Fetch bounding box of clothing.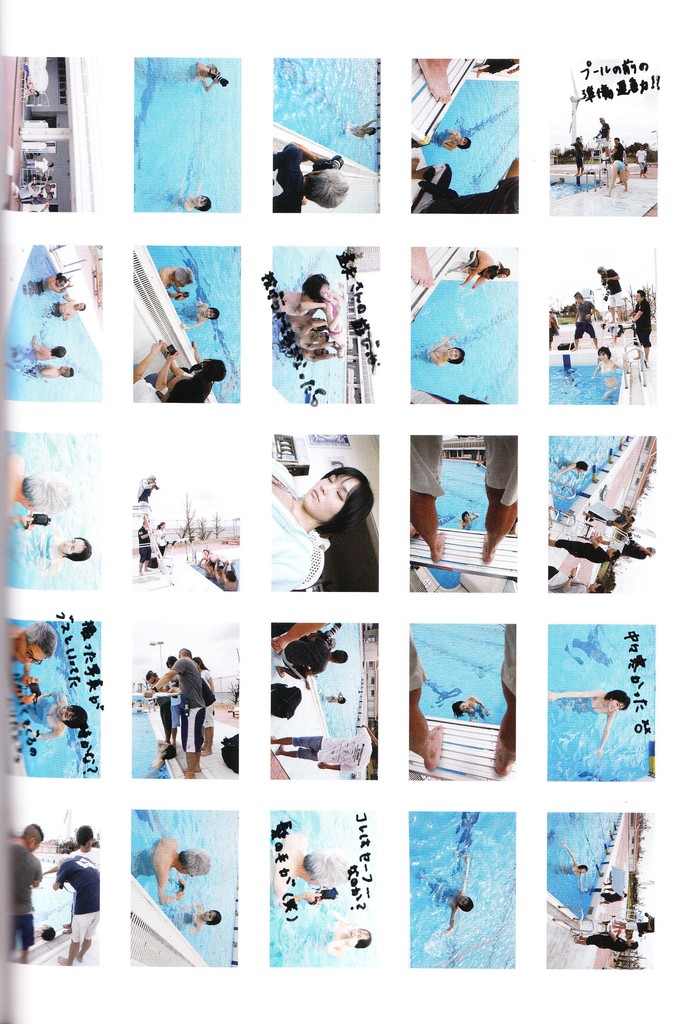
Bbox: bbox=[134, 525, 150, 559].
